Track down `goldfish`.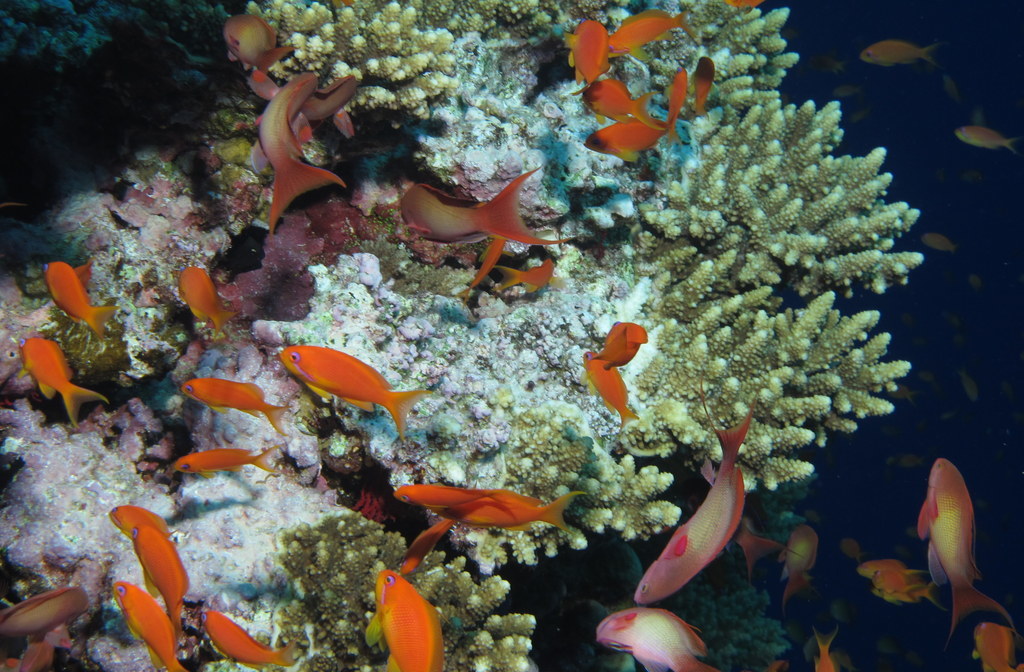
Tracked to box=[398, 163, 571, 240].
